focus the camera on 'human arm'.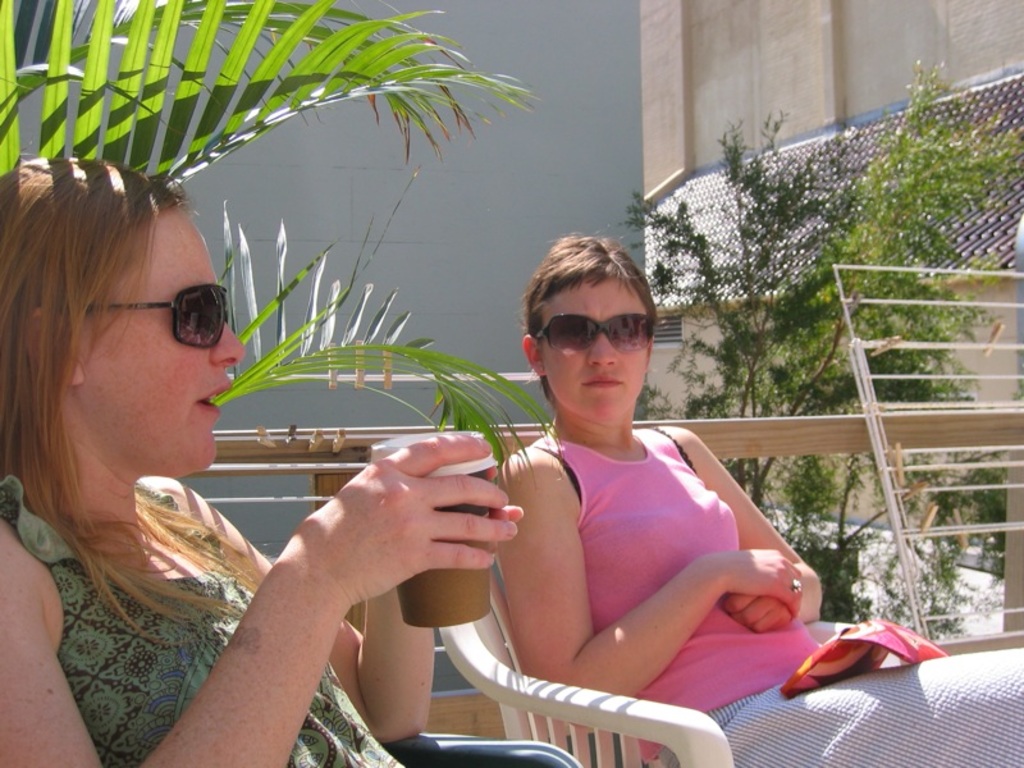
Focus region: bbox=(488, 460, 799, 694).
